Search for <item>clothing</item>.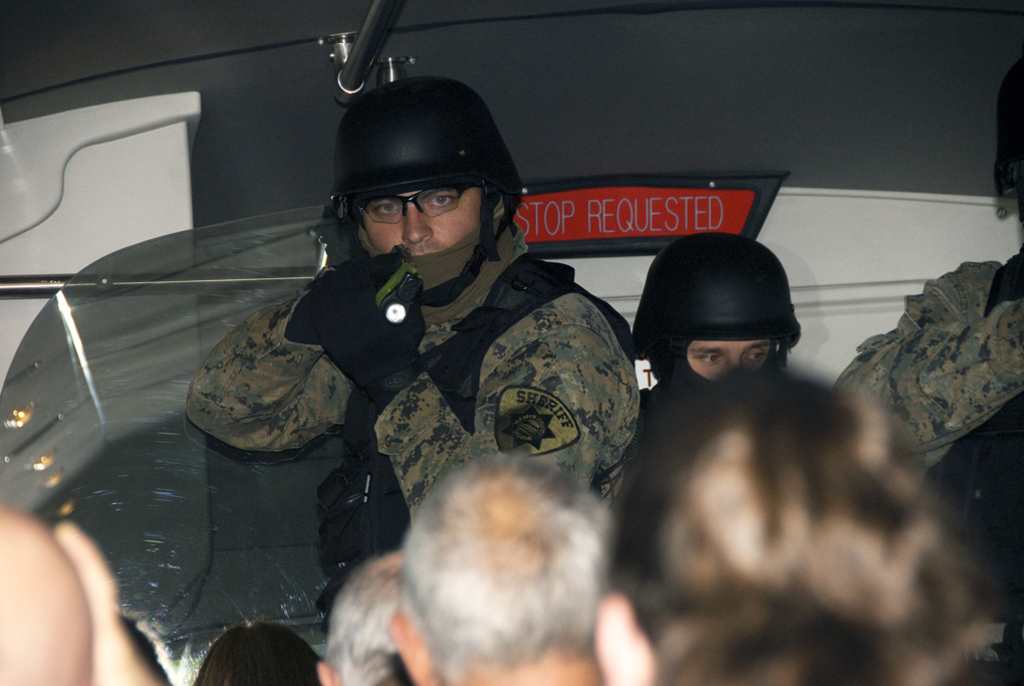
Found at detection(830, 257, 1023, 473).
